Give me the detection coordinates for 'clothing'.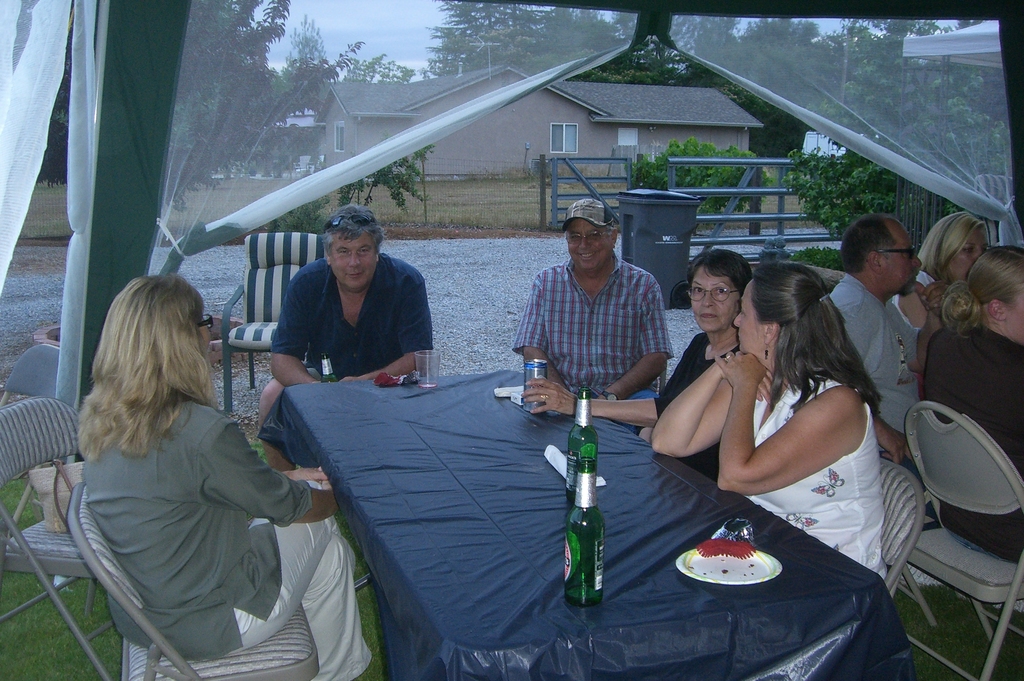
<bbox>520, 220, 684, 425</bbox>.
